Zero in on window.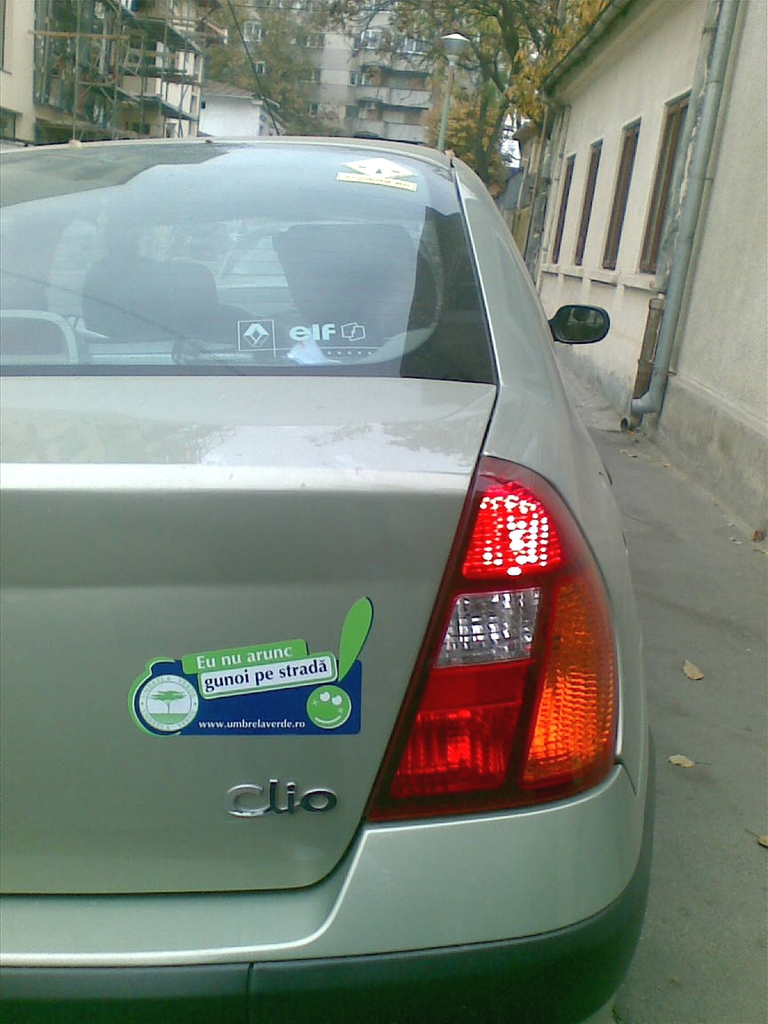
Zeroed in: BBox(245, 58, 333, 102).
